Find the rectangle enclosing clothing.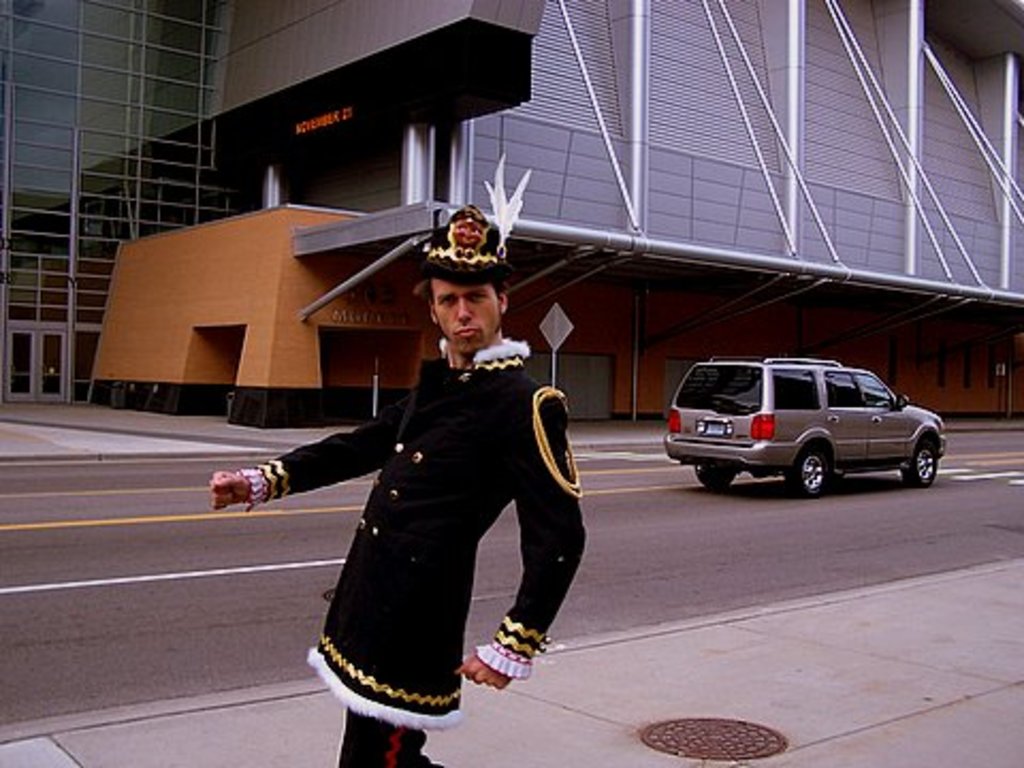
bbox(241, 337, 587, 766).
